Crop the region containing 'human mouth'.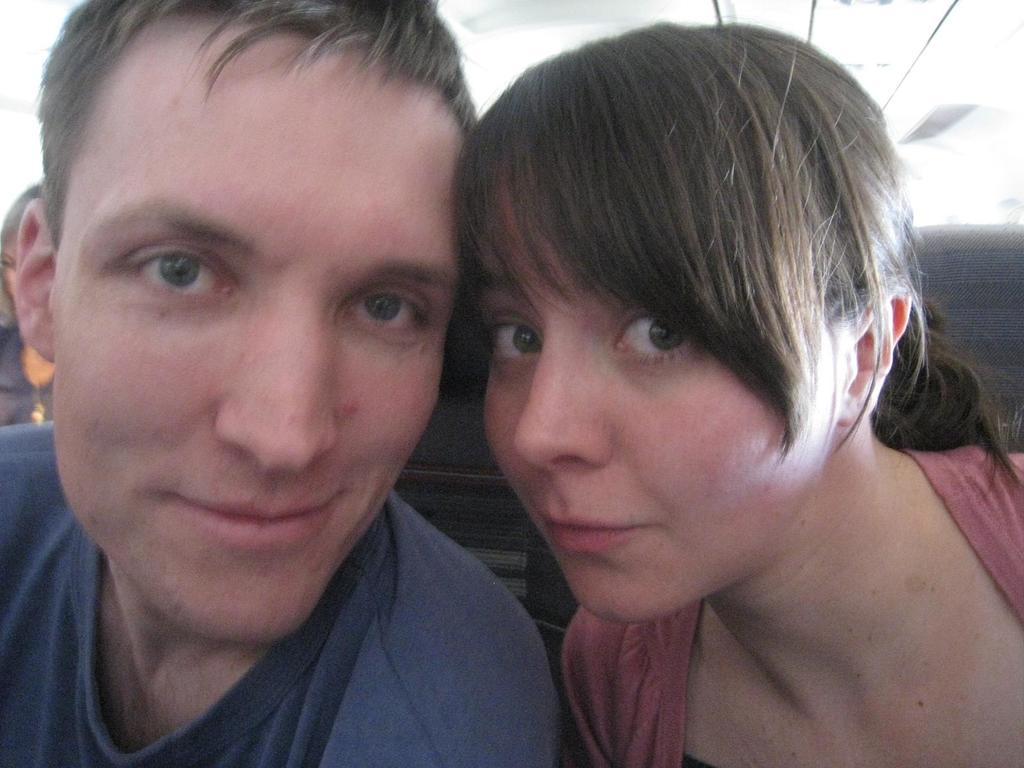
Crop region: (535,507,664,554).
